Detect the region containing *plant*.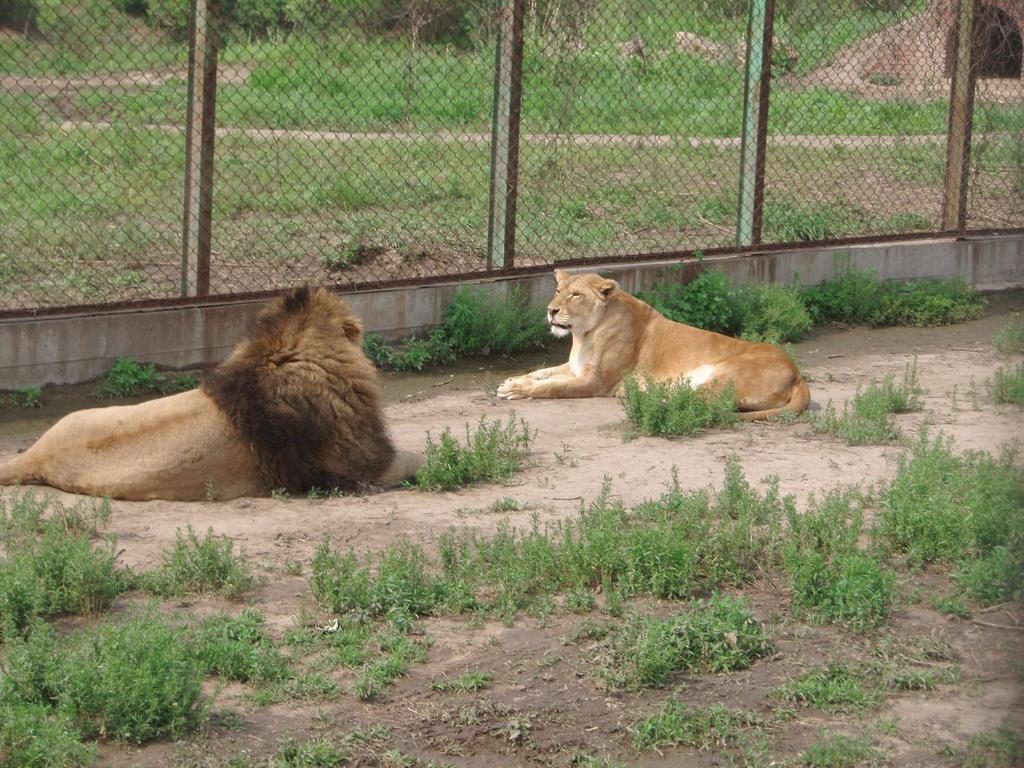
box=[803, 392, 882, 447].
